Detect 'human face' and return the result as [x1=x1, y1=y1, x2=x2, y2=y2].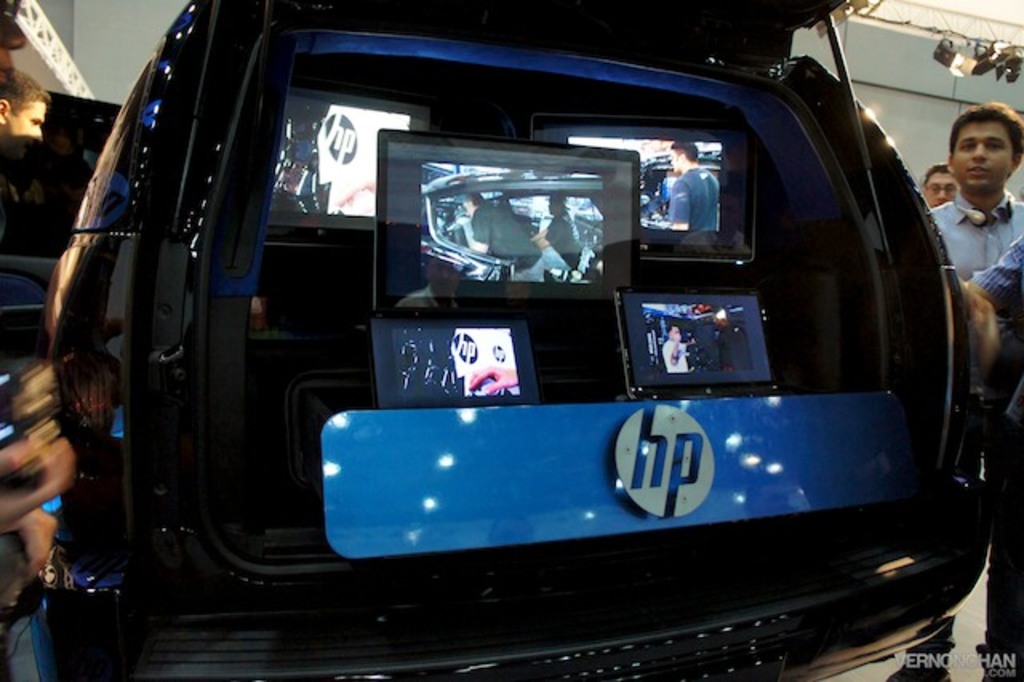
[x1=670, y1=150, x2=682, y2=173].
